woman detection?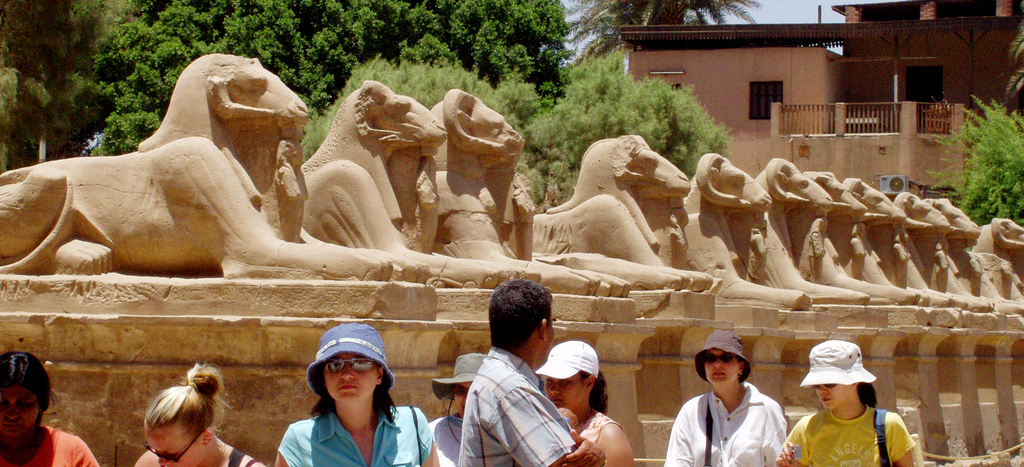
locate(657, 328, 788, 466)
